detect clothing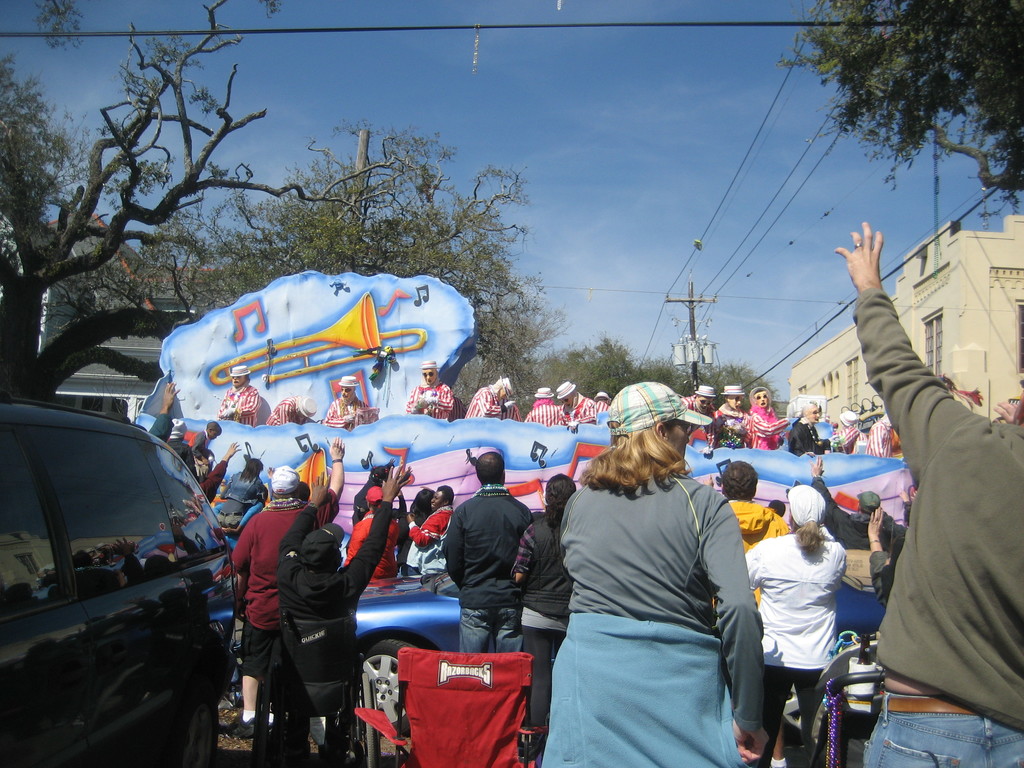
193:434:214:447
